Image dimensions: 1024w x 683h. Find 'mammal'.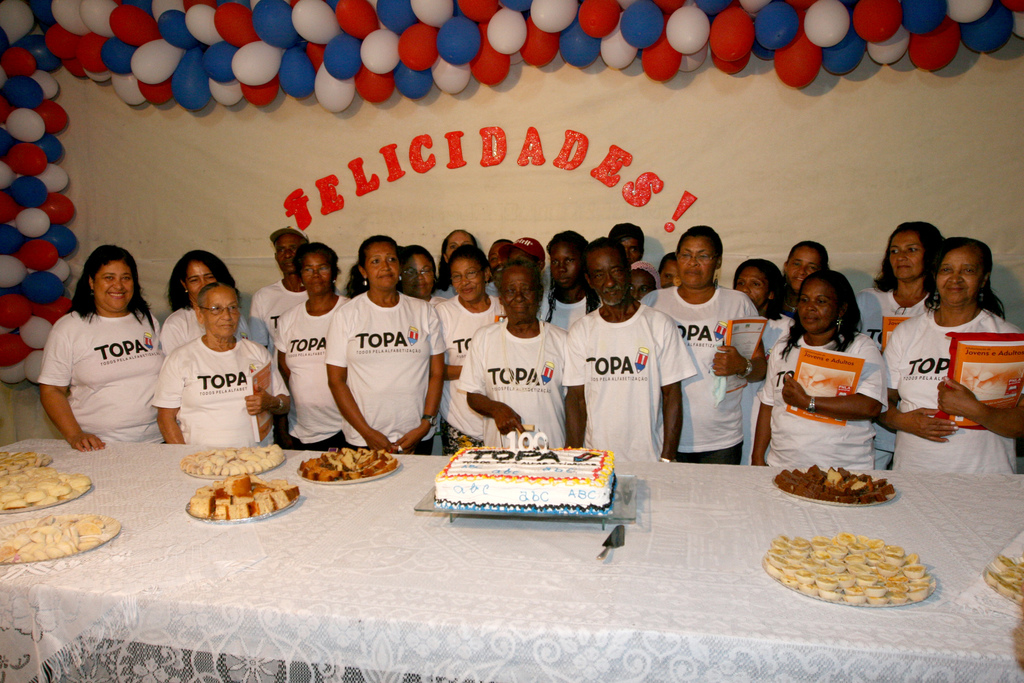
x1=513, y1=234, x2=557, y2=318.
